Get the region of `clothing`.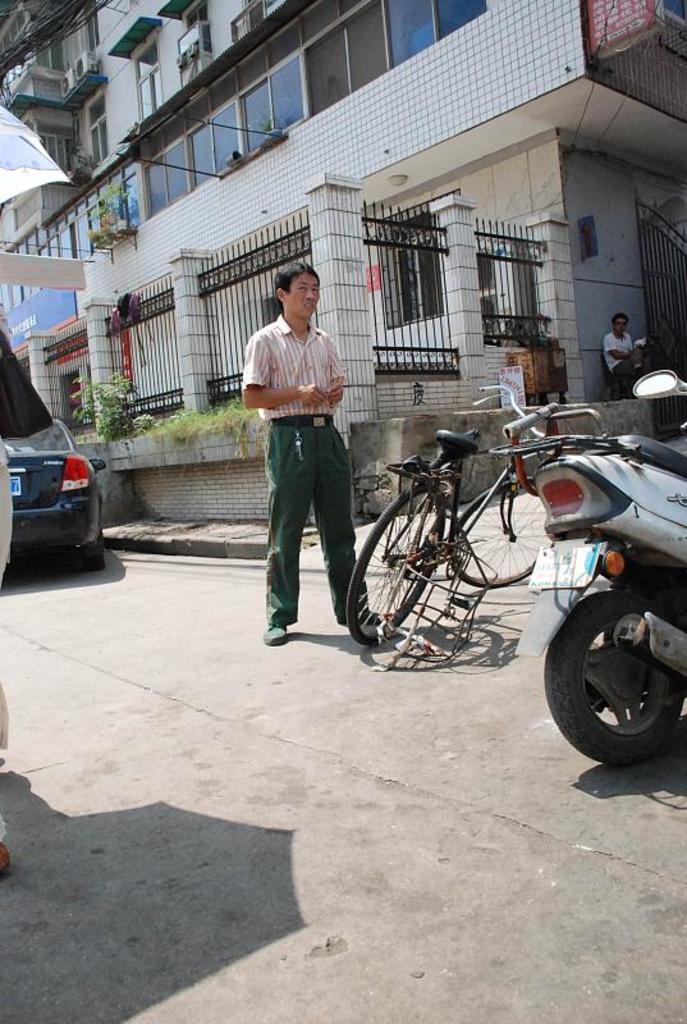
(left=605, top=330, right=641, bottom=379).
